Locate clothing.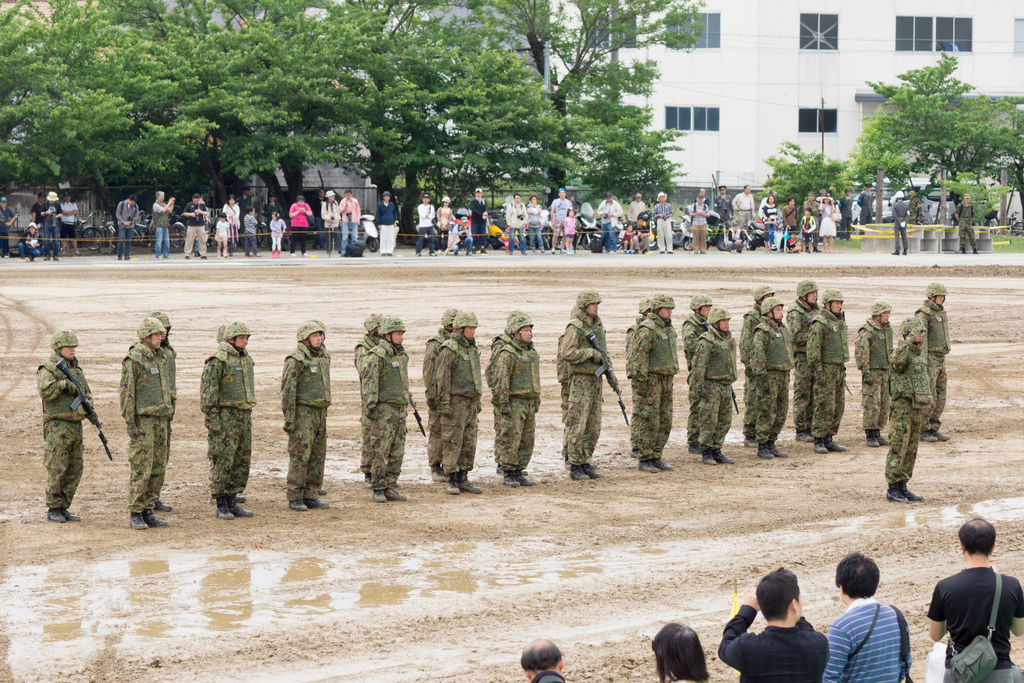
Bounding box: [243,214,258,252].
